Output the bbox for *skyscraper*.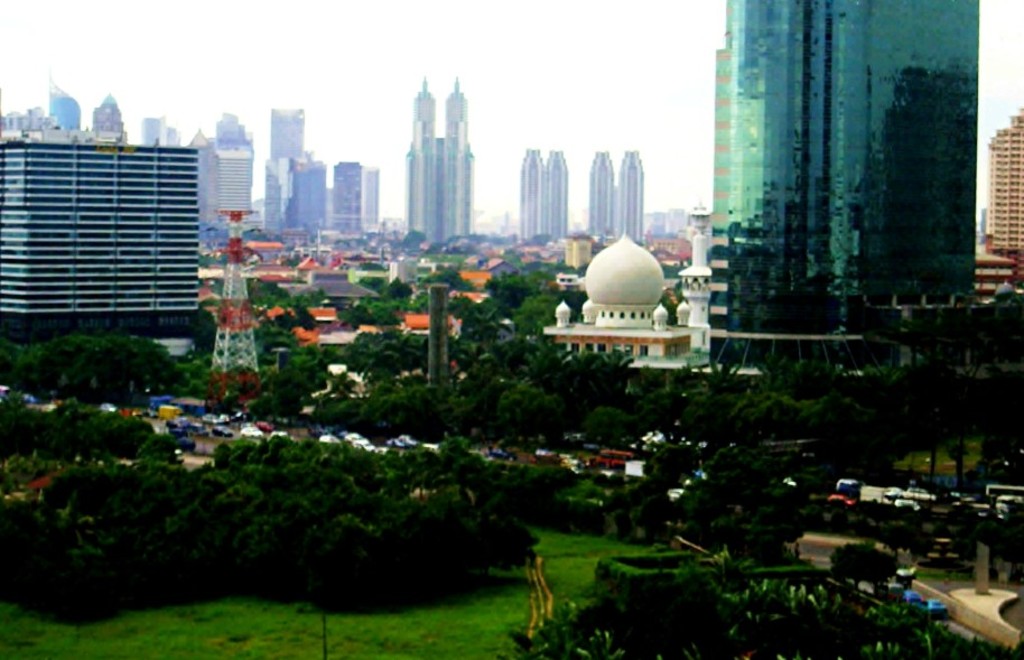
crop(707, 0, 979, 366).
